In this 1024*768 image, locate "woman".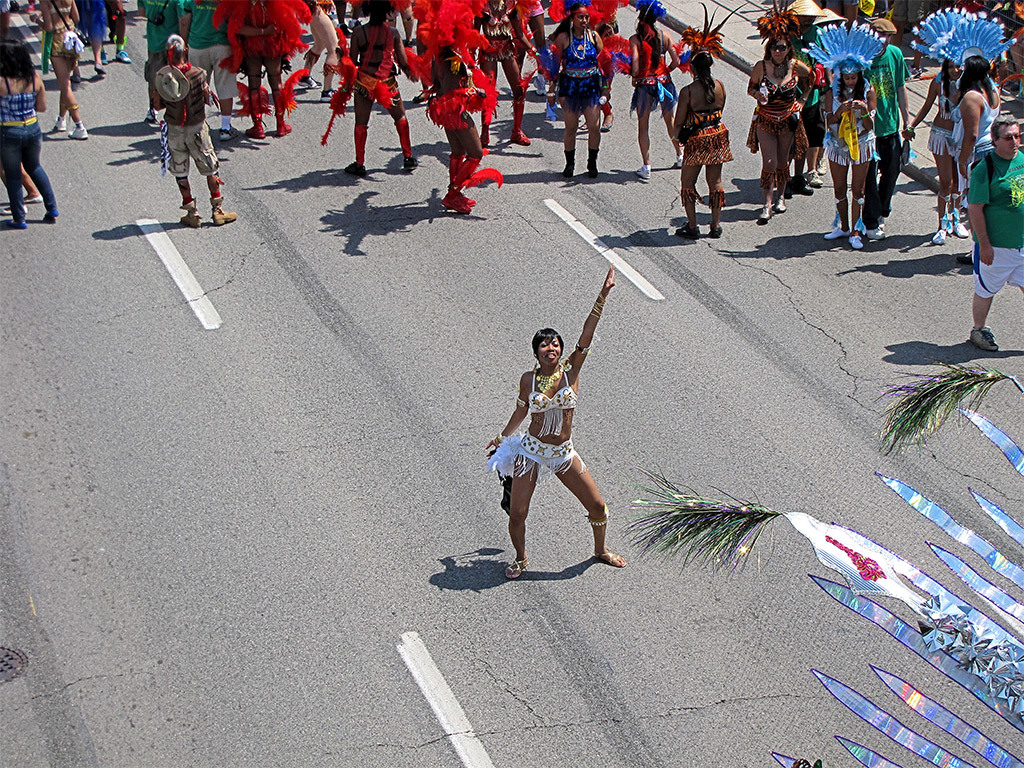
Bounding box: (628, 0, 686, 175).
